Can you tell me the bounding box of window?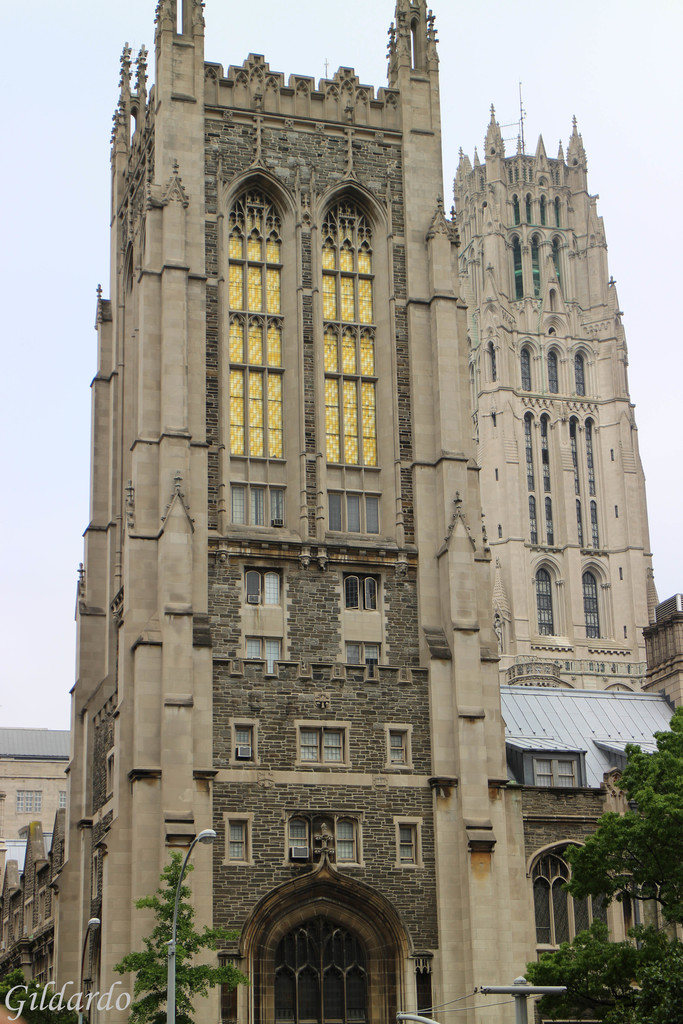
bbox(513, 751, 583, 788).
